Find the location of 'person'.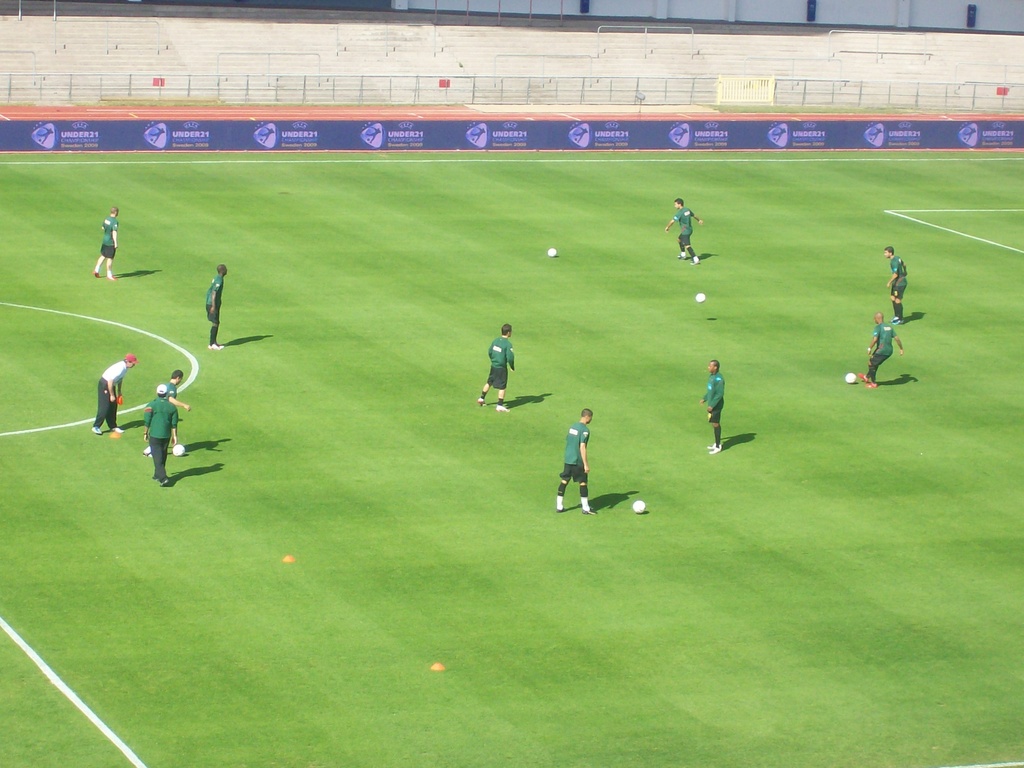
Location: {"left": 207, "top": 262, "right": 228, "bottom": 352}.
